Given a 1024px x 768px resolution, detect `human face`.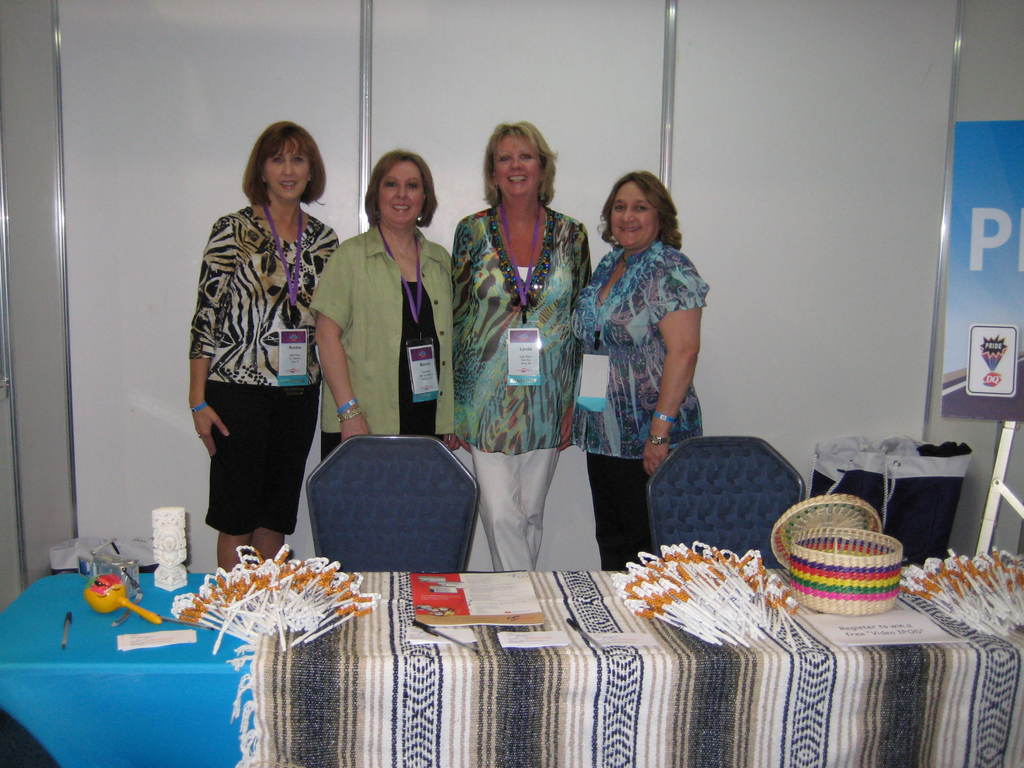
608, 181, 661, 246.
